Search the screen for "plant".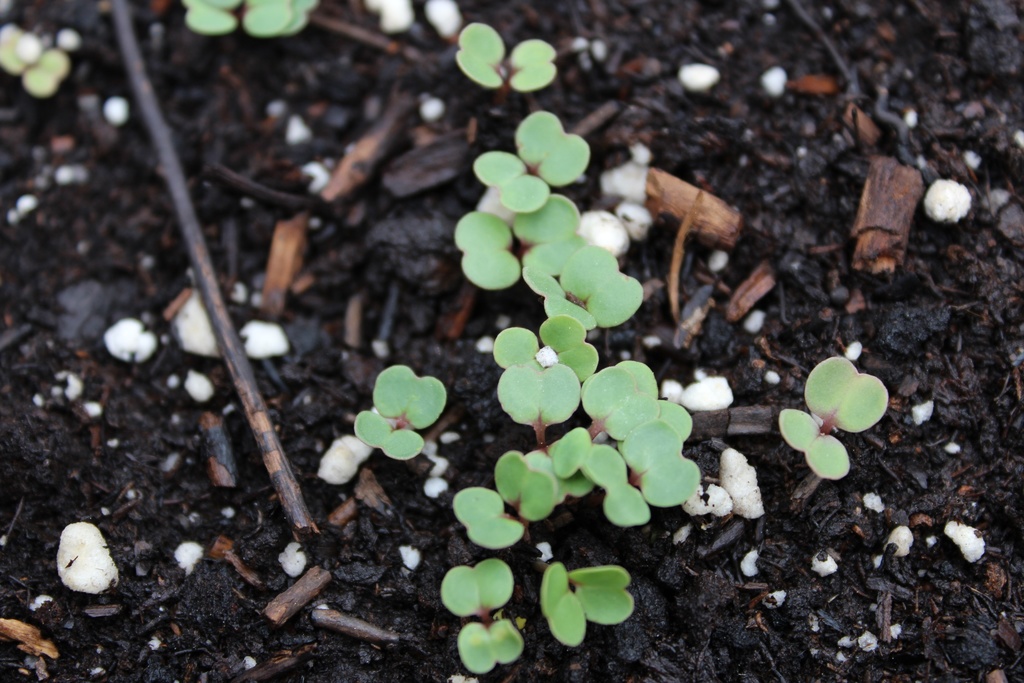
Found at 522:542:659:650.
